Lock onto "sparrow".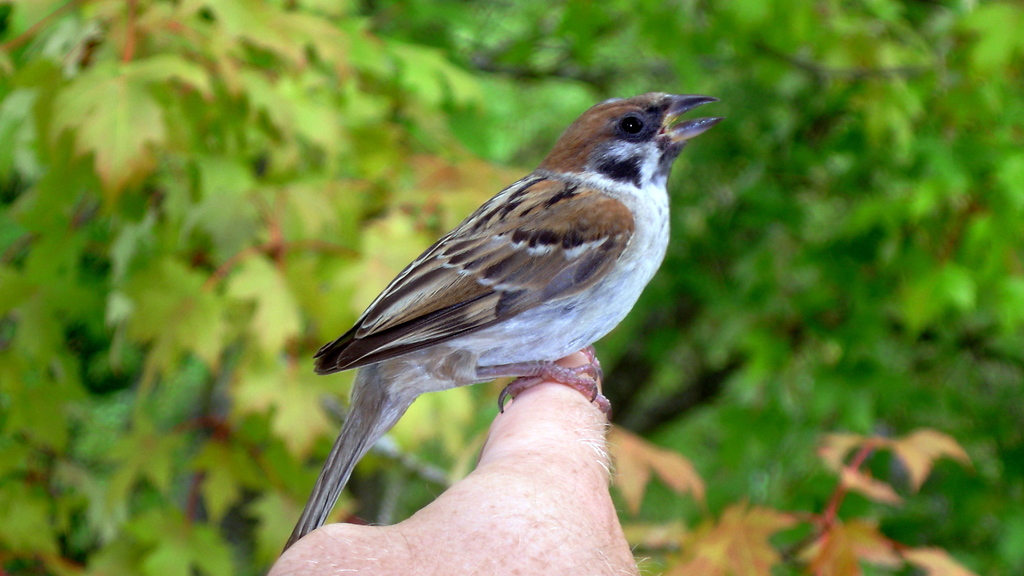
Locked: 282:90:724:550.
